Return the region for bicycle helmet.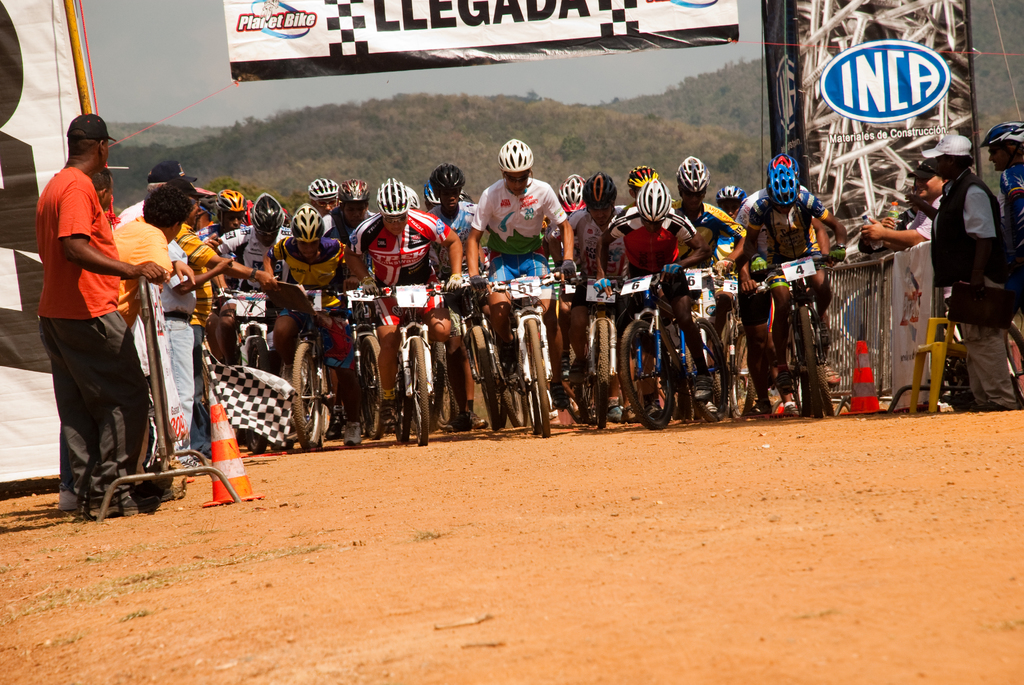
bbox(625, 163, 660, 187).
